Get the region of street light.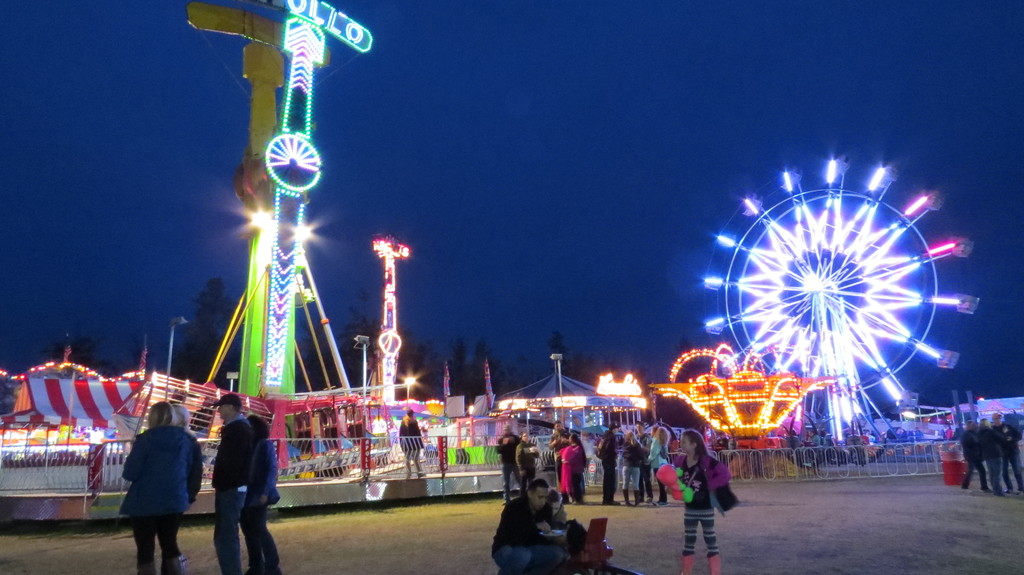
bbox(164, 316, 187, 401).
